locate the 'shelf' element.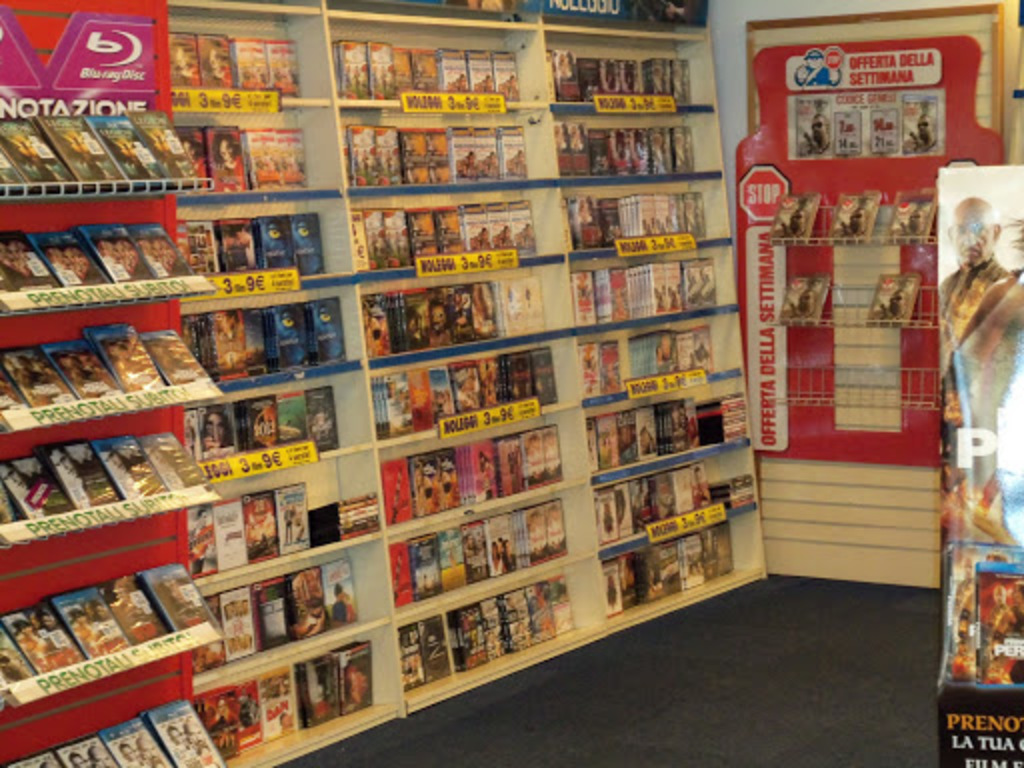
Element bbox: [764,360,944,432].
